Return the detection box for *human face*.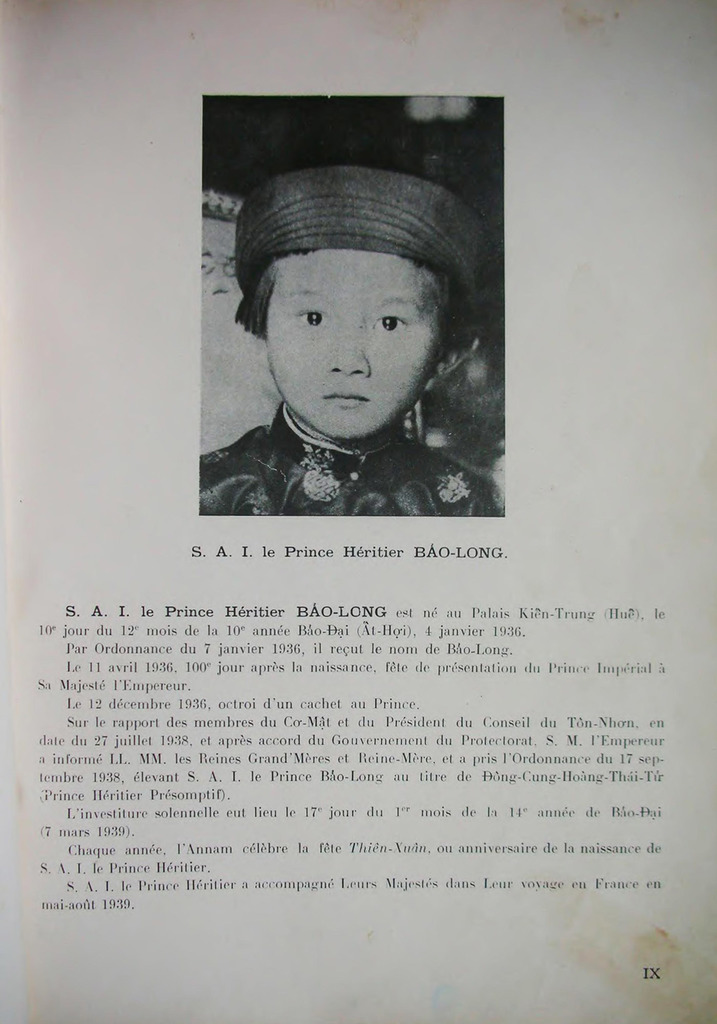
266 244 447 440.
